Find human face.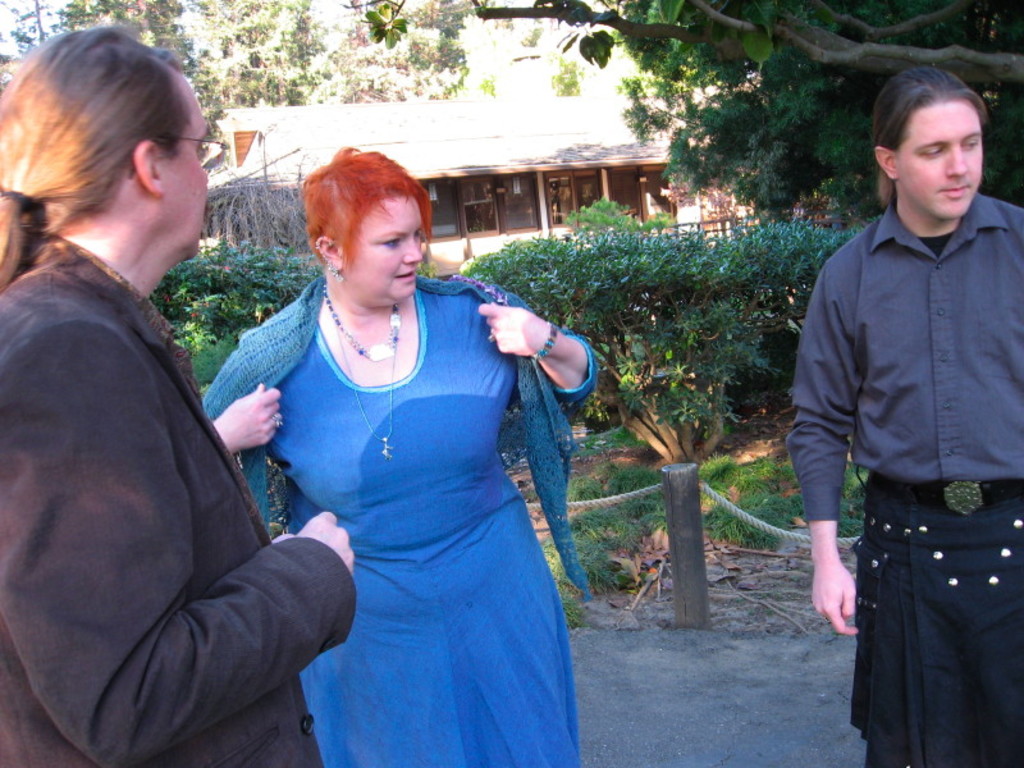
rect(895, 102, 980, 227).
